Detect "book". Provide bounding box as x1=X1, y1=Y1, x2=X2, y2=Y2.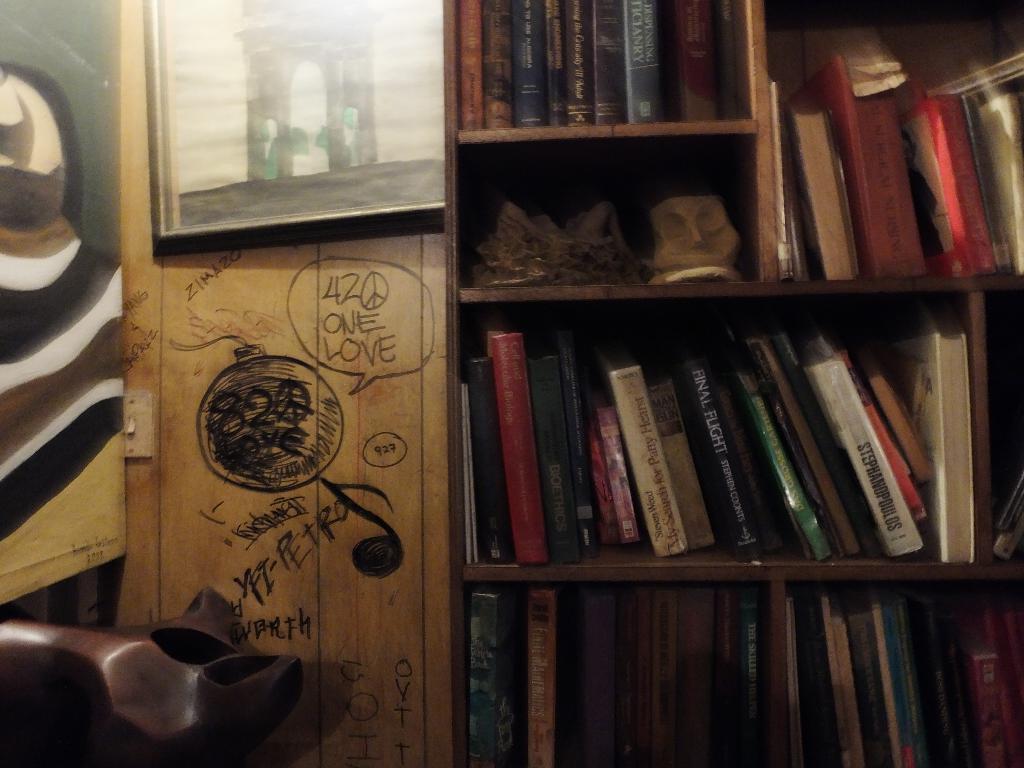
x1=895, y1=84, x2=996, y2=282.
